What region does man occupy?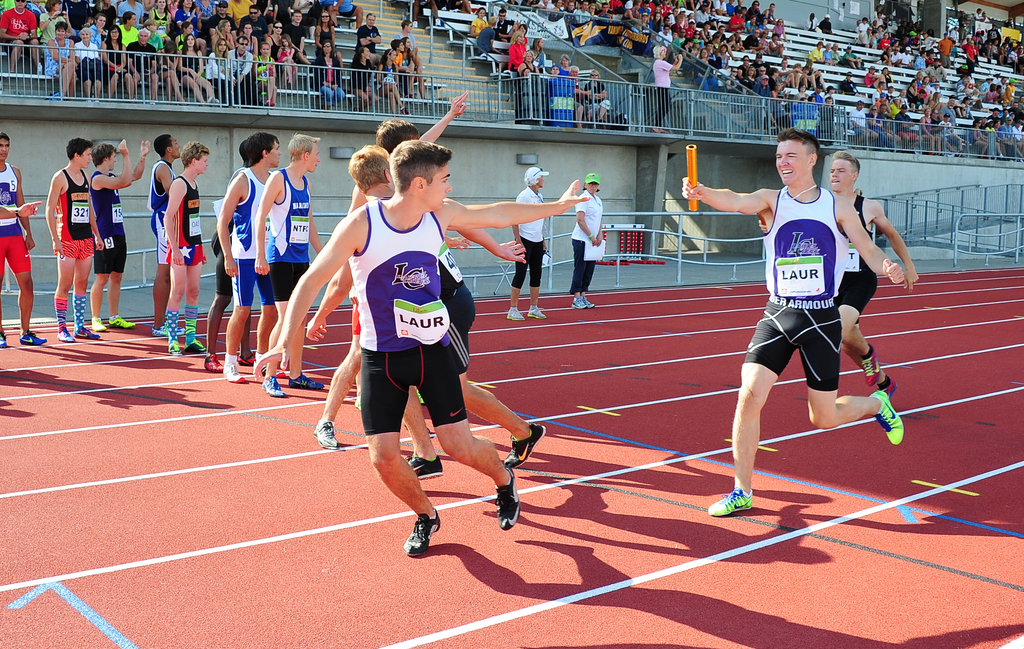
left=505, top=167, right=548, bottom=319.
